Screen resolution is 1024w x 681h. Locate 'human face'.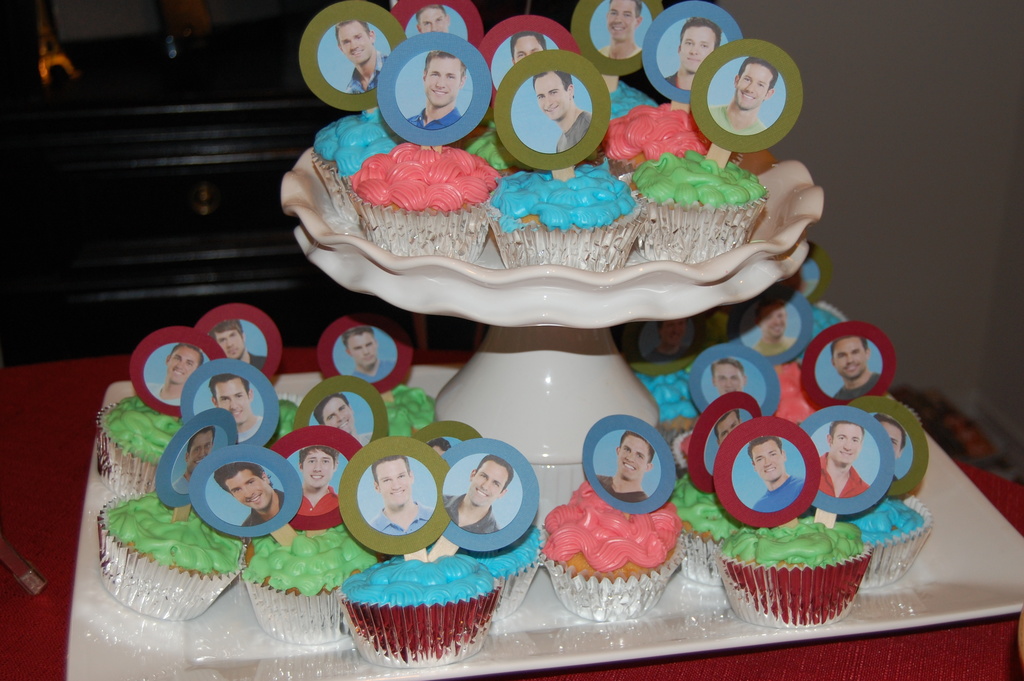
rect(837, 422, 865, 464).
